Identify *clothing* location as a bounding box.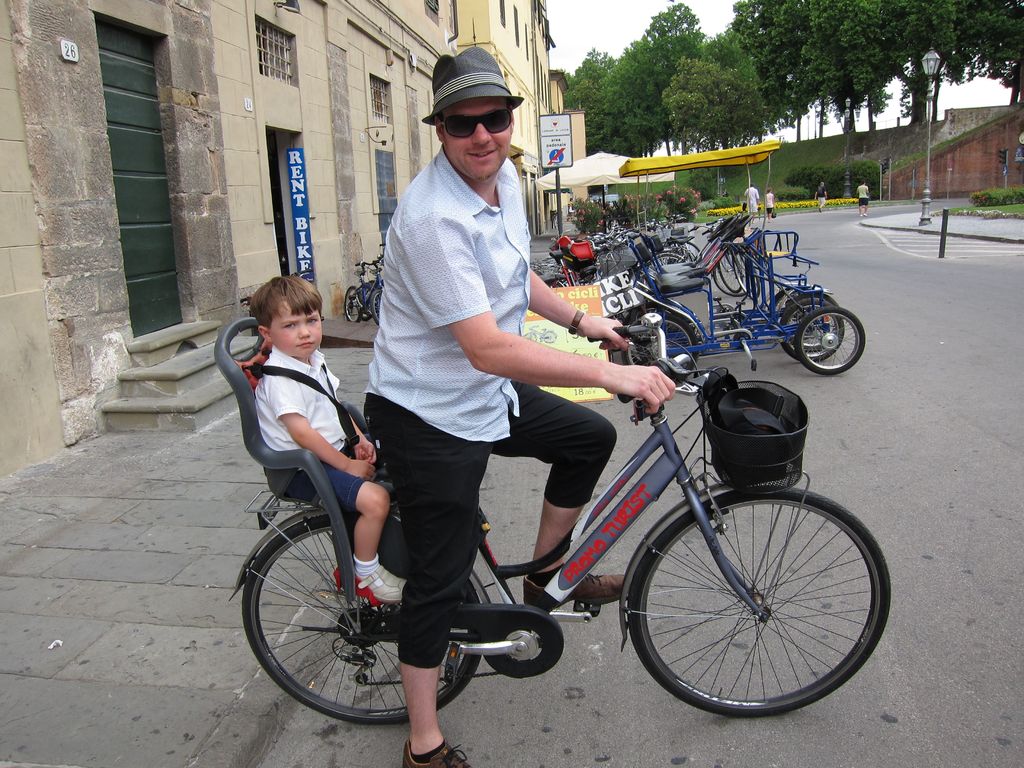
<bbox>380, 155, 634, 668</bbox>.
